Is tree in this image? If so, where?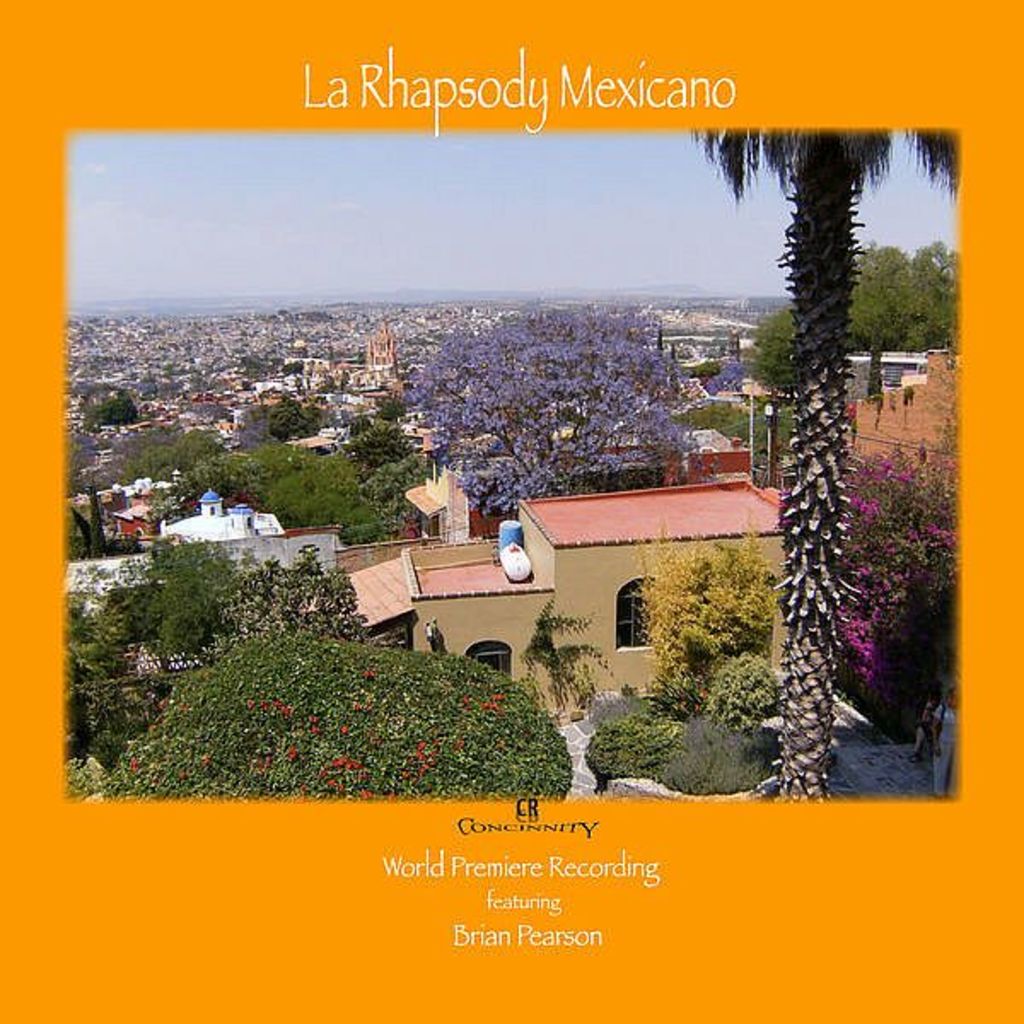
Yes, at BBox(415, 311, 686, 514).
